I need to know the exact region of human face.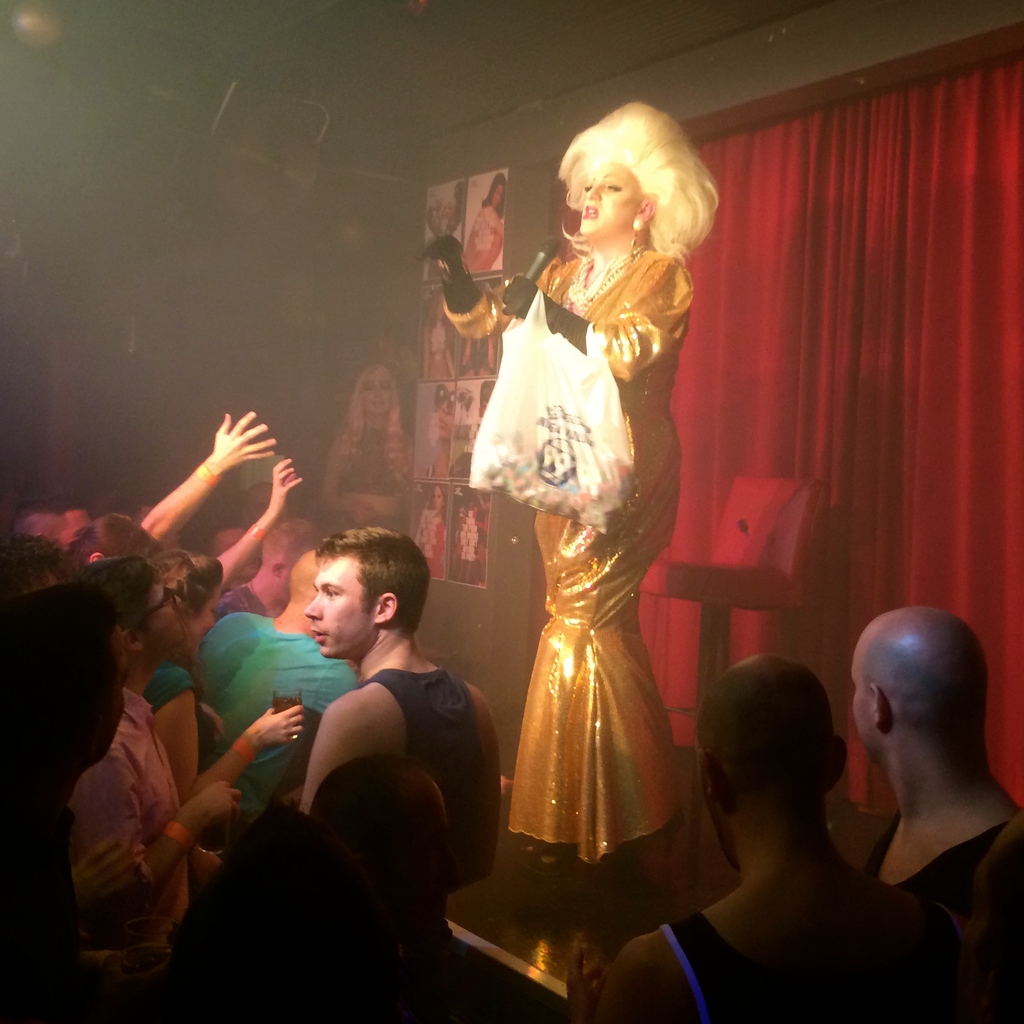
Region: x1=143 y1=583 x2=188 y2=644.
